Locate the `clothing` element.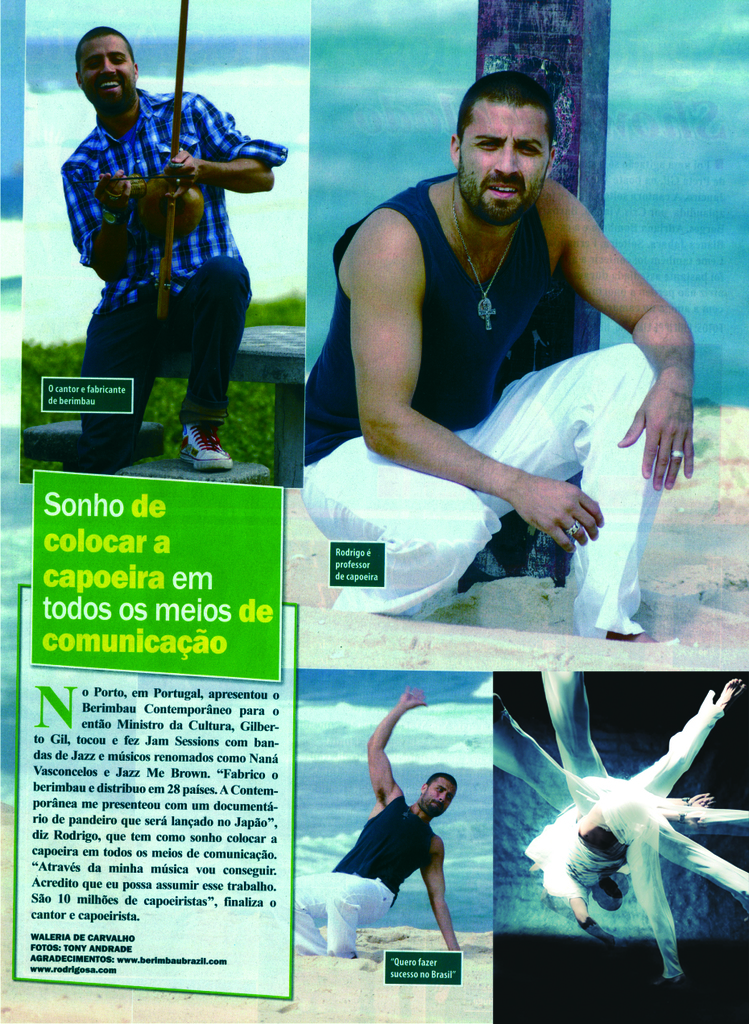
Element bbox: x1=346 y1=120 x2=681 y2=638.
